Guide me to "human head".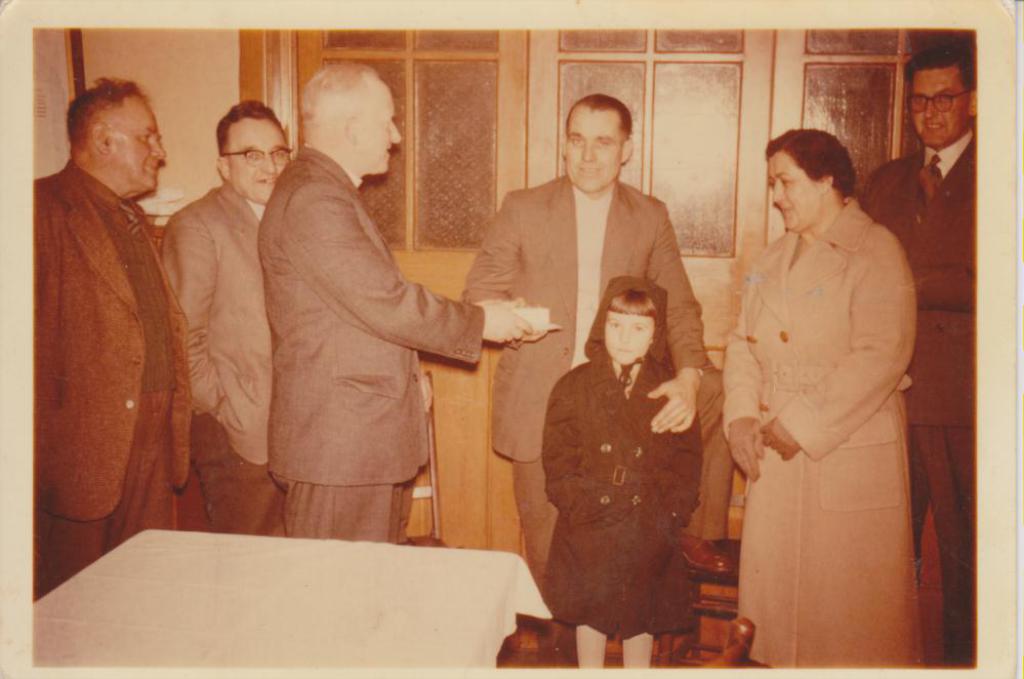
Guidance: {"x1": 768, "y1": 127, "x2": 852, "y2": 234}.
